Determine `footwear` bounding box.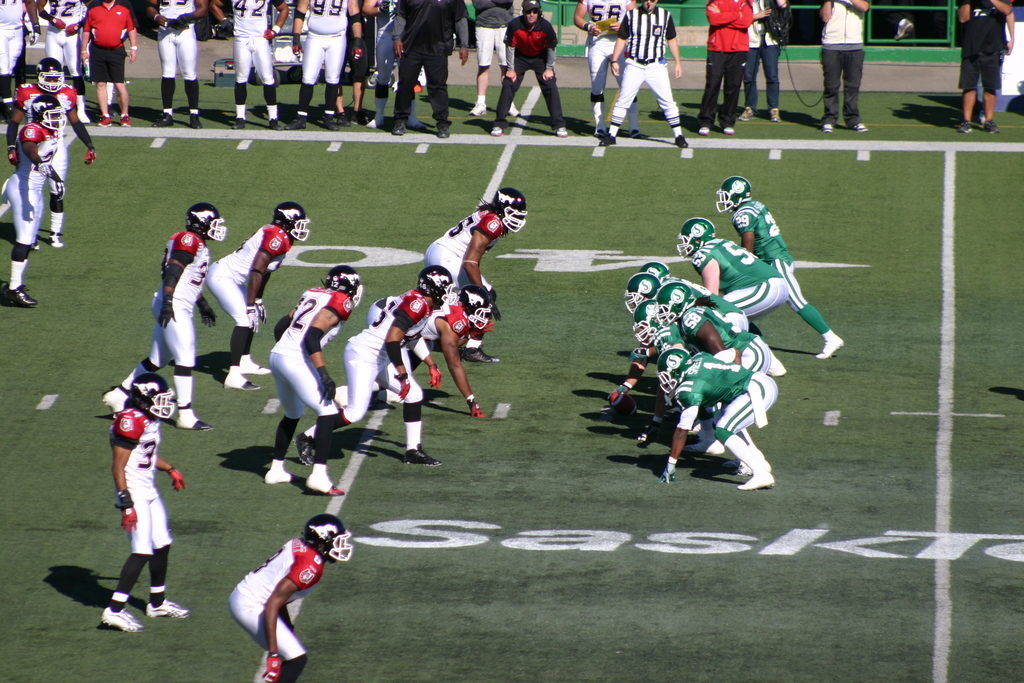
Determined: (x1=826, y1=120, x2=832, y2=130).
